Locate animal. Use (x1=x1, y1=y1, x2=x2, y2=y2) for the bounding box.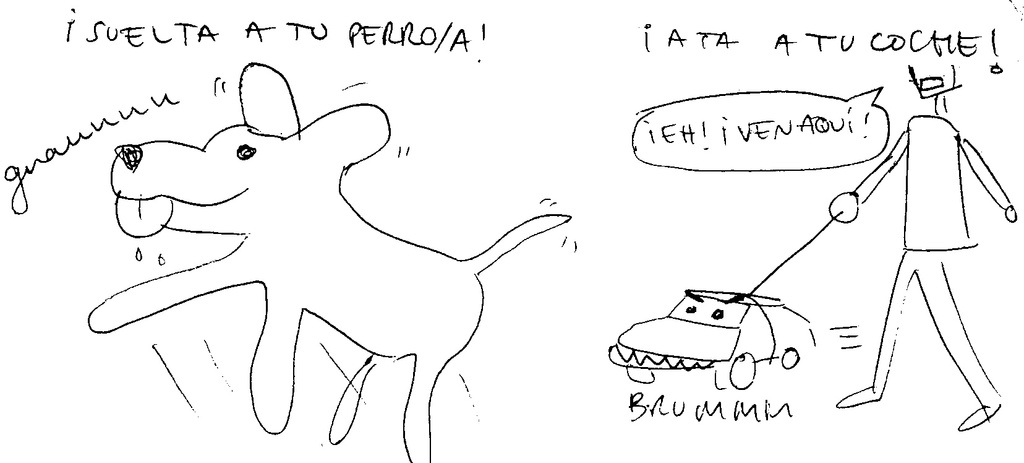
(x1=86, y1=64, x2=570, y2=462).
